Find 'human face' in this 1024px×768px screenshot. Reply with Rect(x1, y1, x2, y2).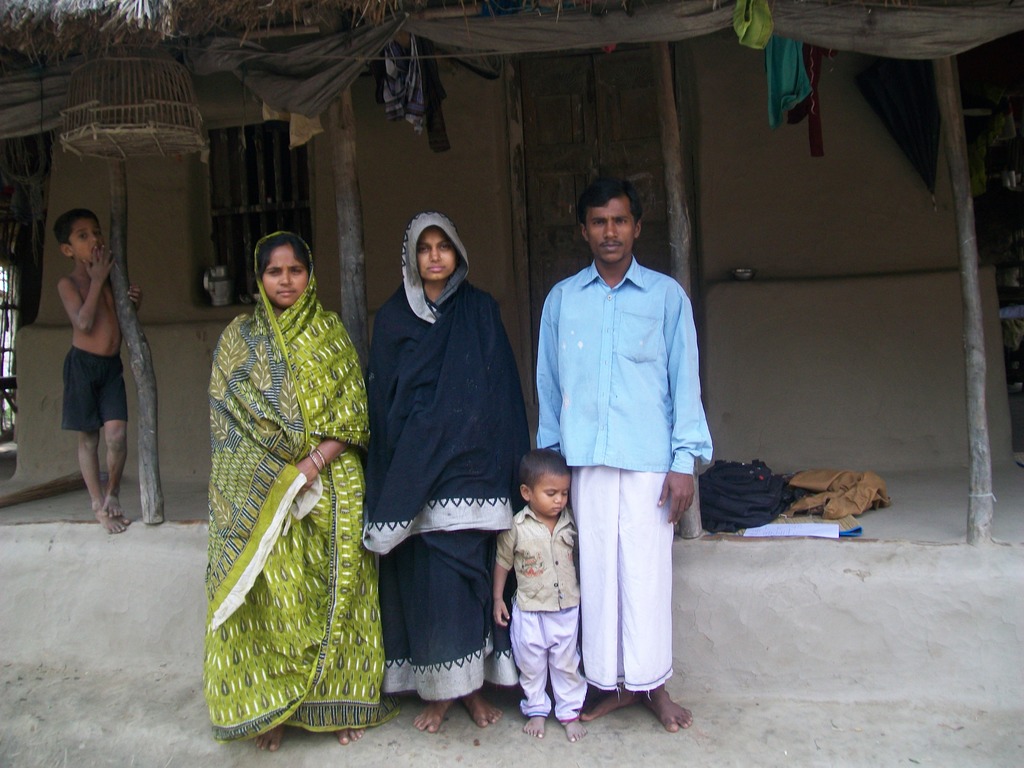
Rect(532, 468, 570, 518).
